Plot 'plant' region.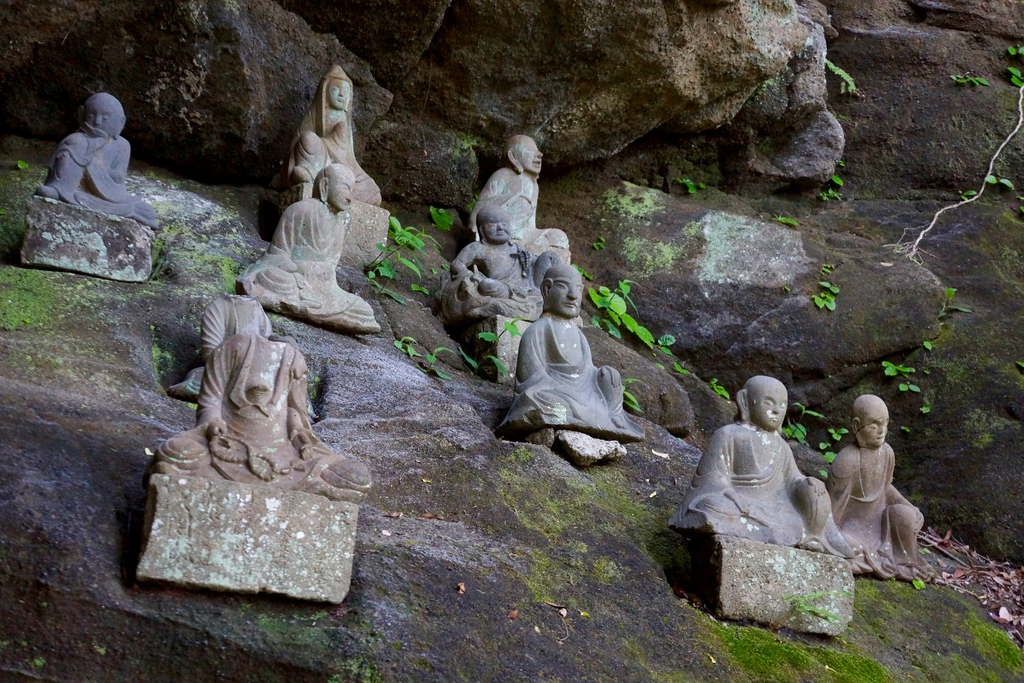
Plotted at l=770, t=591, r=852, b=632.
